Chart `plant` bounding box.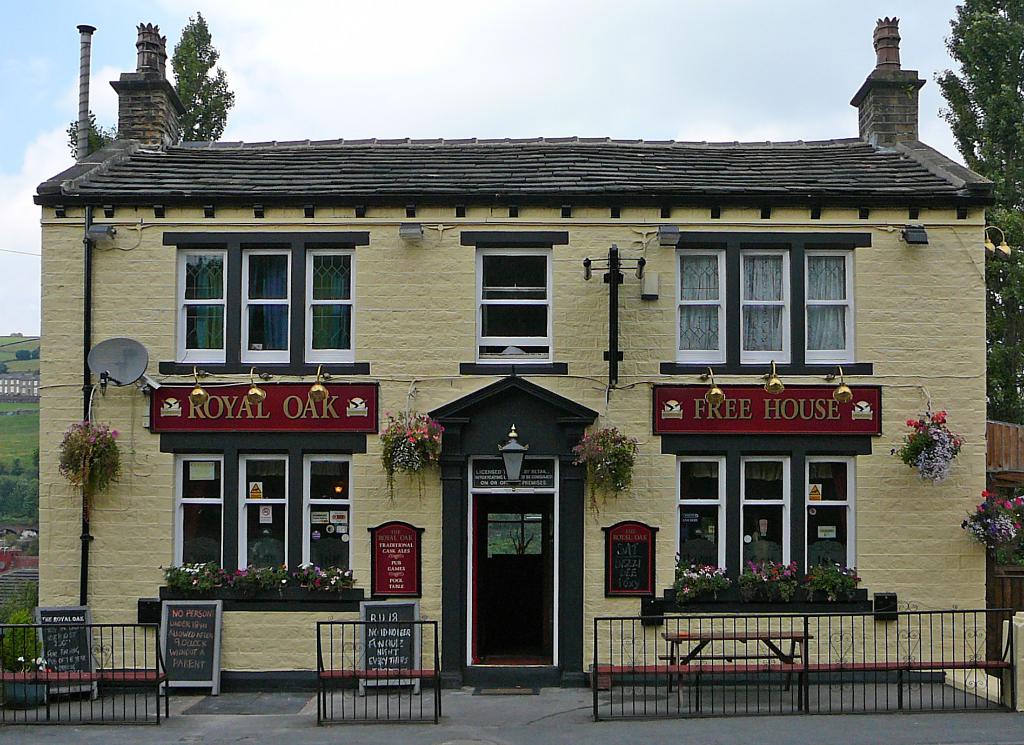
Charted: select_region(31, 441, 43, 479).
